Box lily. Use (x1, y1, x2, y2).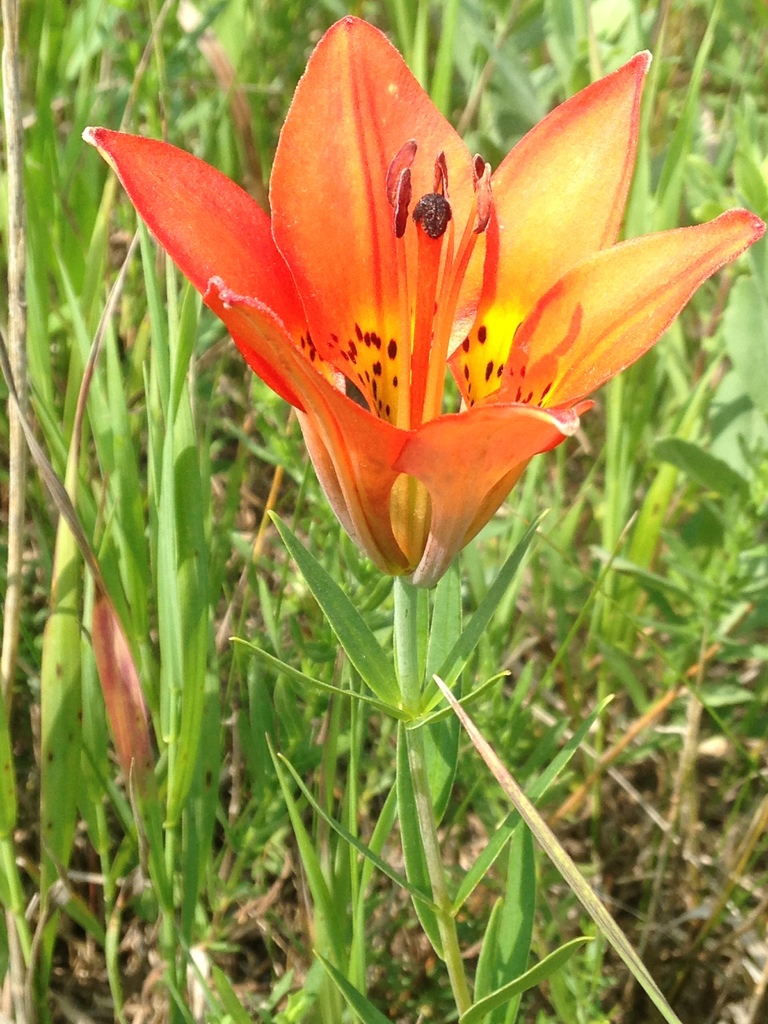
(78, 12, 765, 586).
